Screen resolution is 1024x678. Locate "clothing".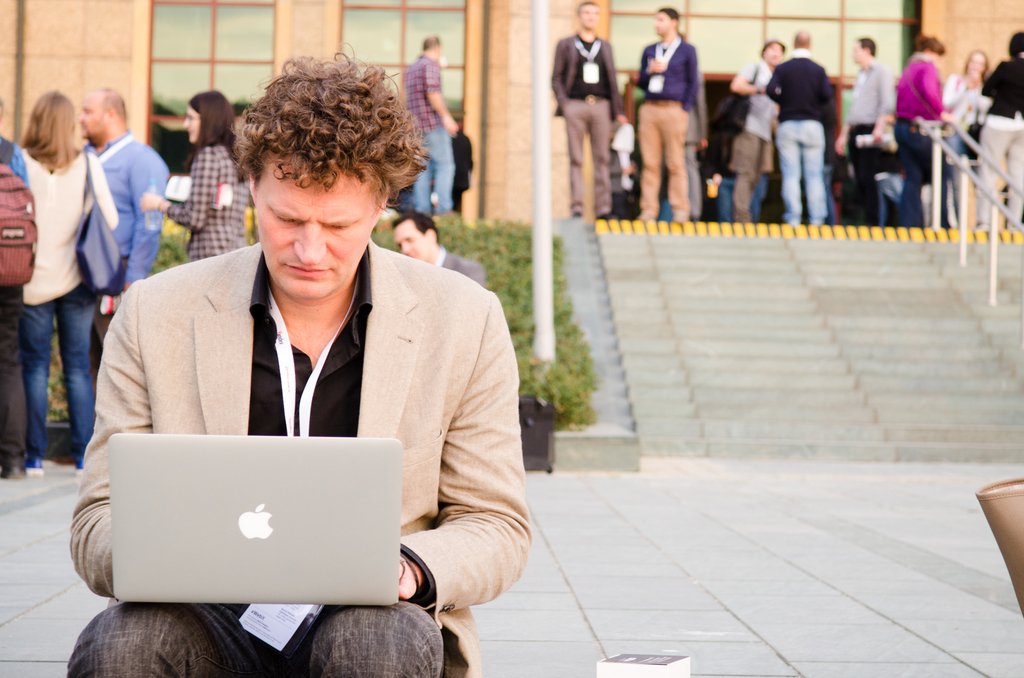
l=636, t=29, r=698, b=223.
